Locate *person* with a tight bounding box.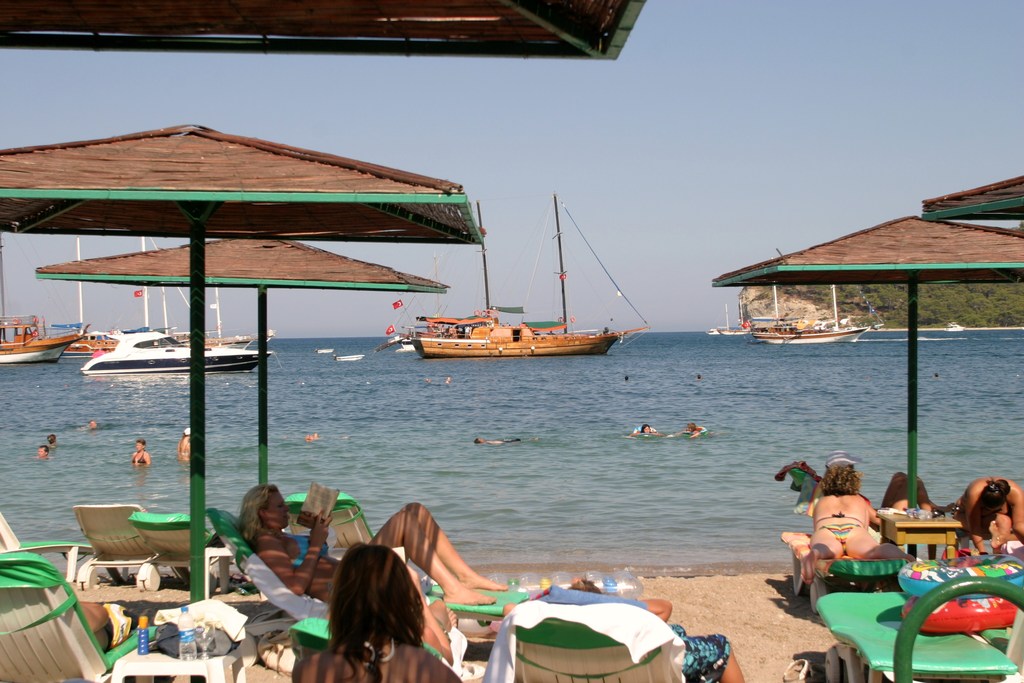
pyautogui.locateOnScreen(948, 471, 1023, 559).
